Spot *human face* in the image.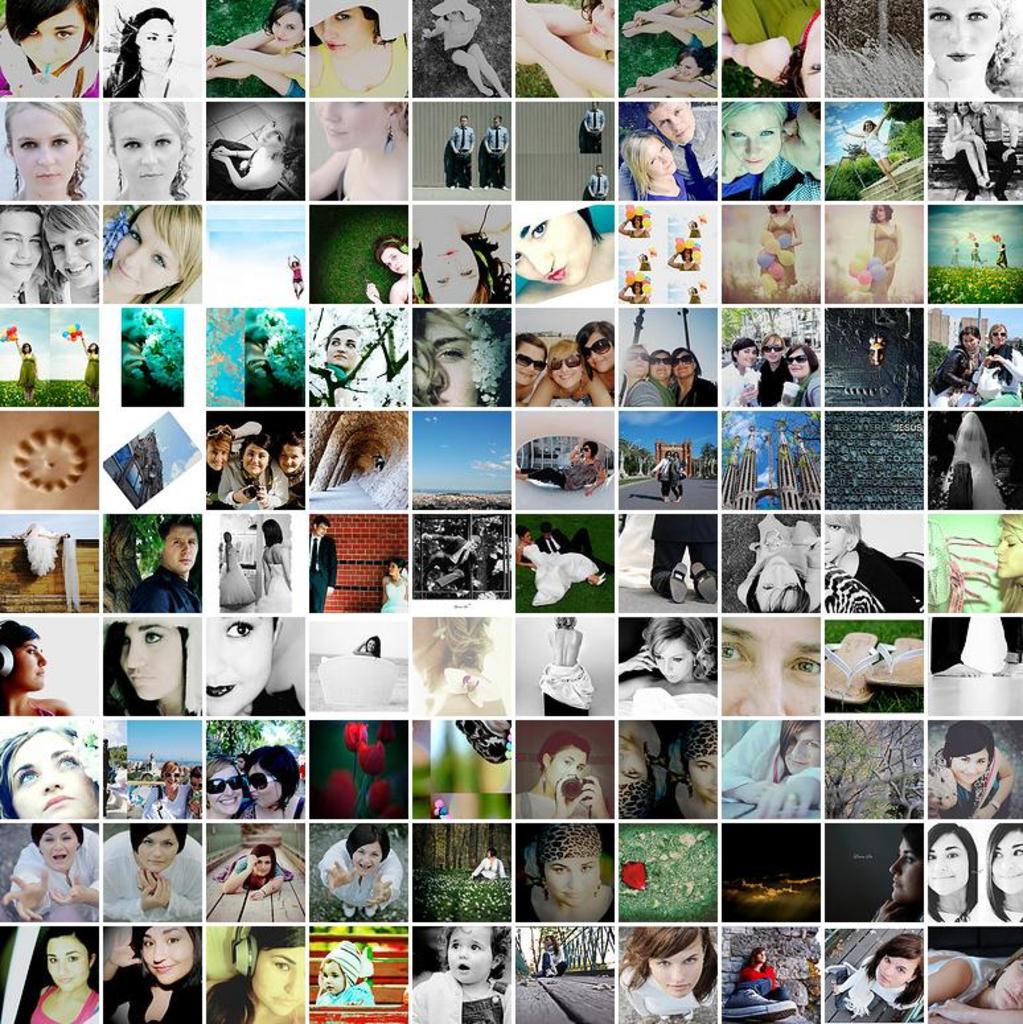
*human face* found at l=136, t=922, r=197, b=987.
